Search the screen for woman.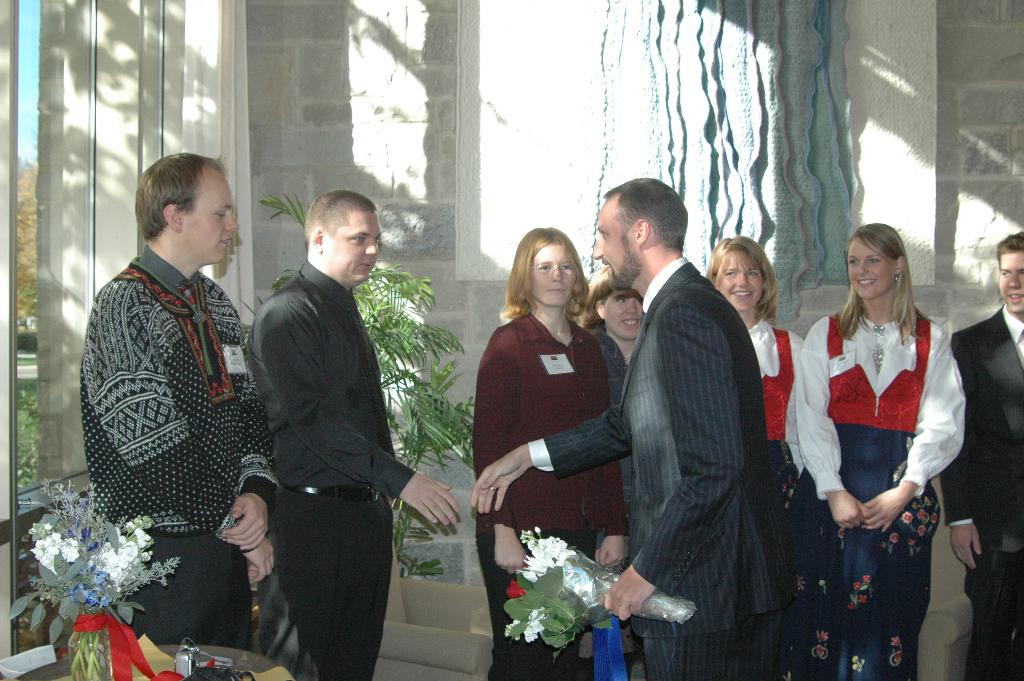
Found at (481,218,636,668).
